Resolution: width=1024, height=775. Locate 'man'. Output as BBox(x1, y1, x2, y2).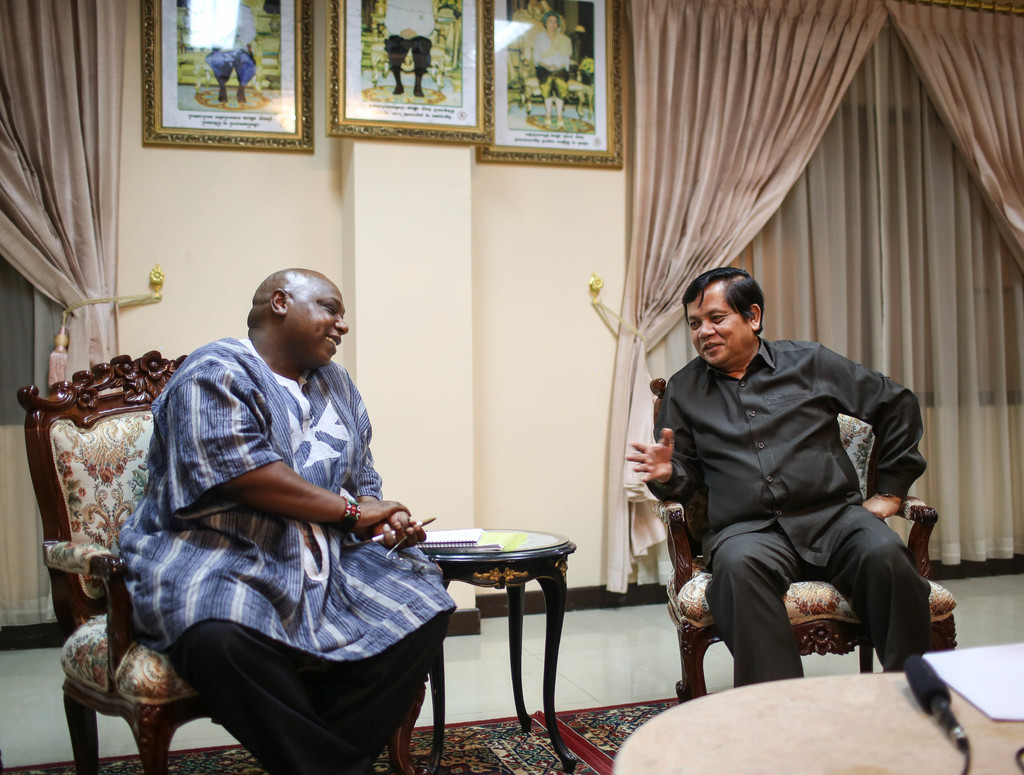
BBox(375, 0, 436, 97).
